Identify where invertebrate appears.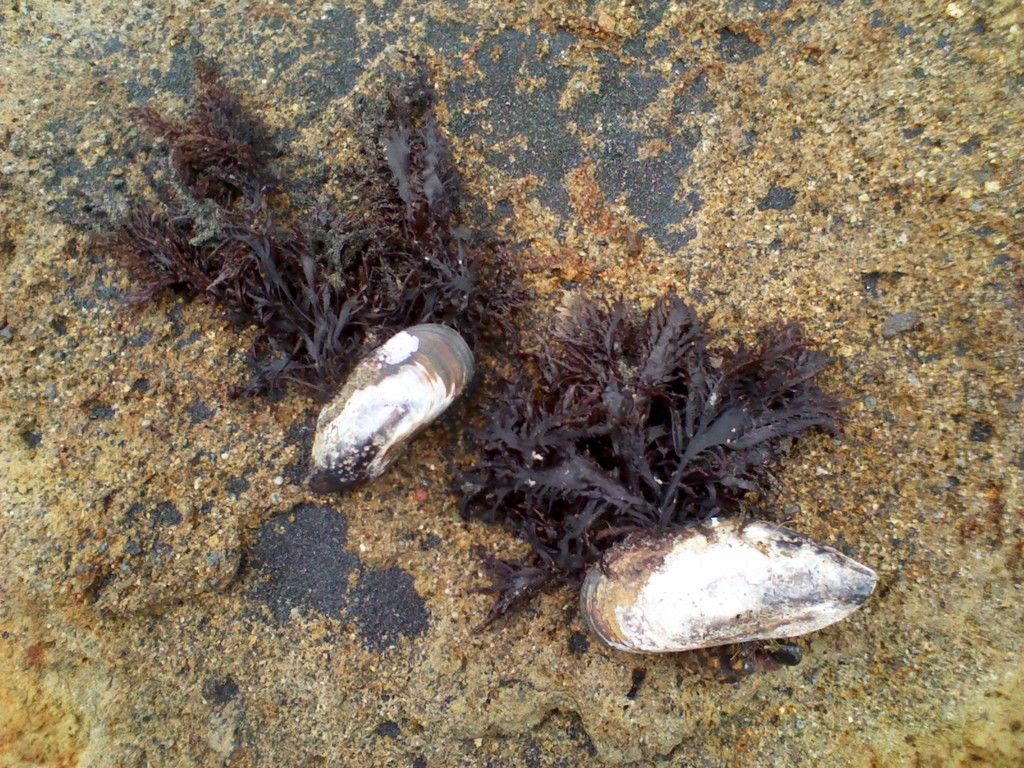
Appears at l=580, t=519, r=878, b=659.
